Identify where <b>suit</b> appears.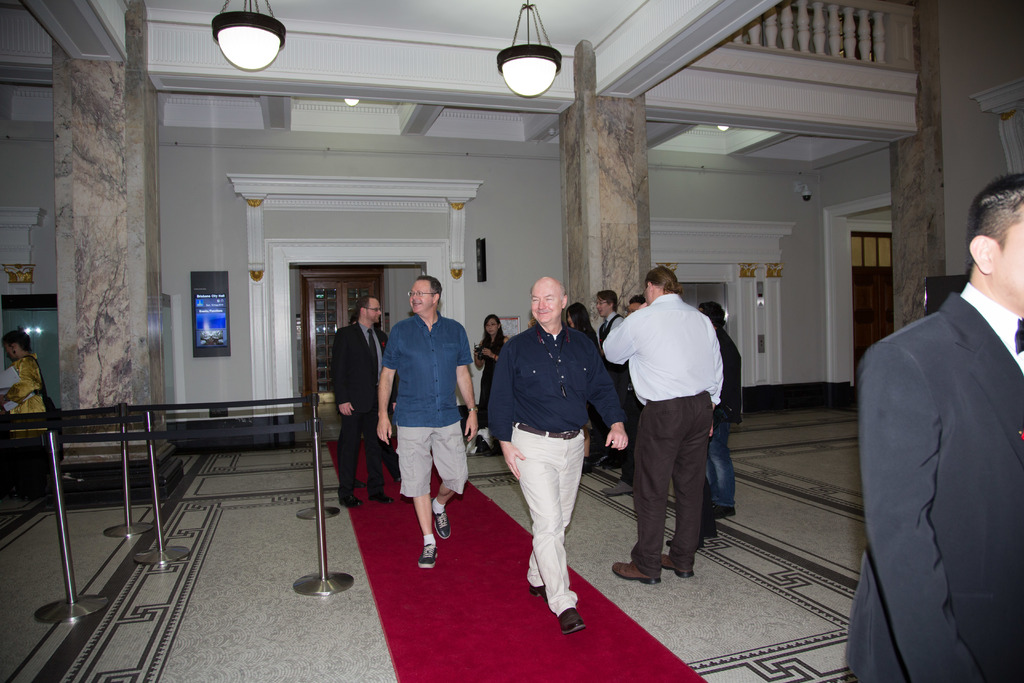
Appears at 856 213 1020 672.
